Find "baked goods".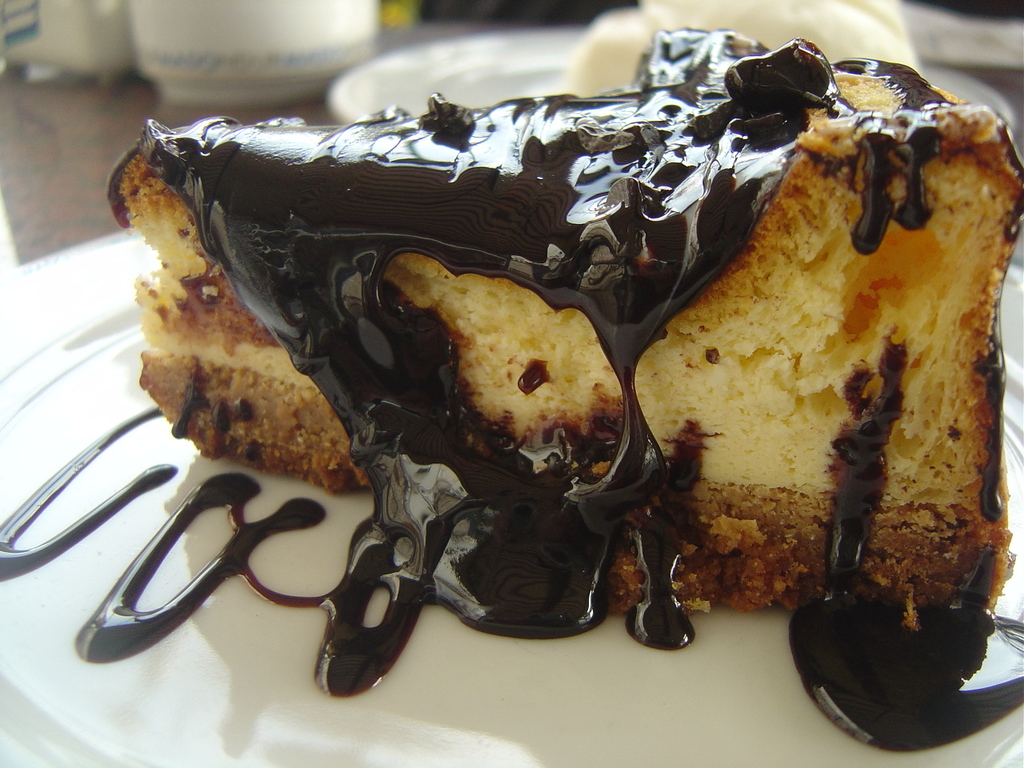
bbox=[112, 18, 1023, 632].
